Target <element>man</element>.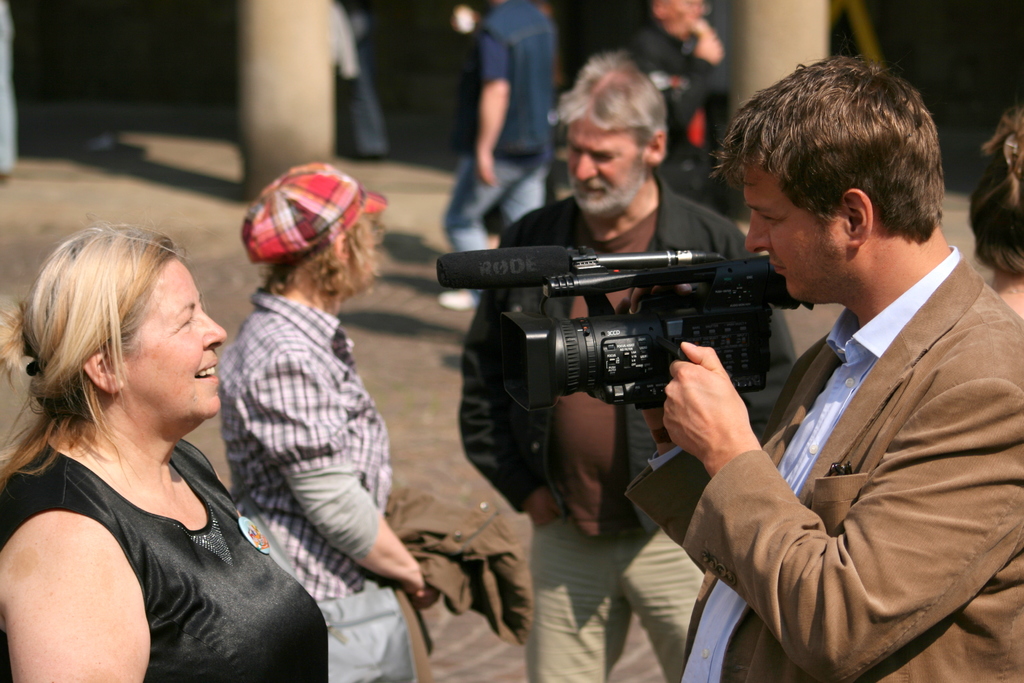
Target region: rect(620, 47, 1023, 682).
